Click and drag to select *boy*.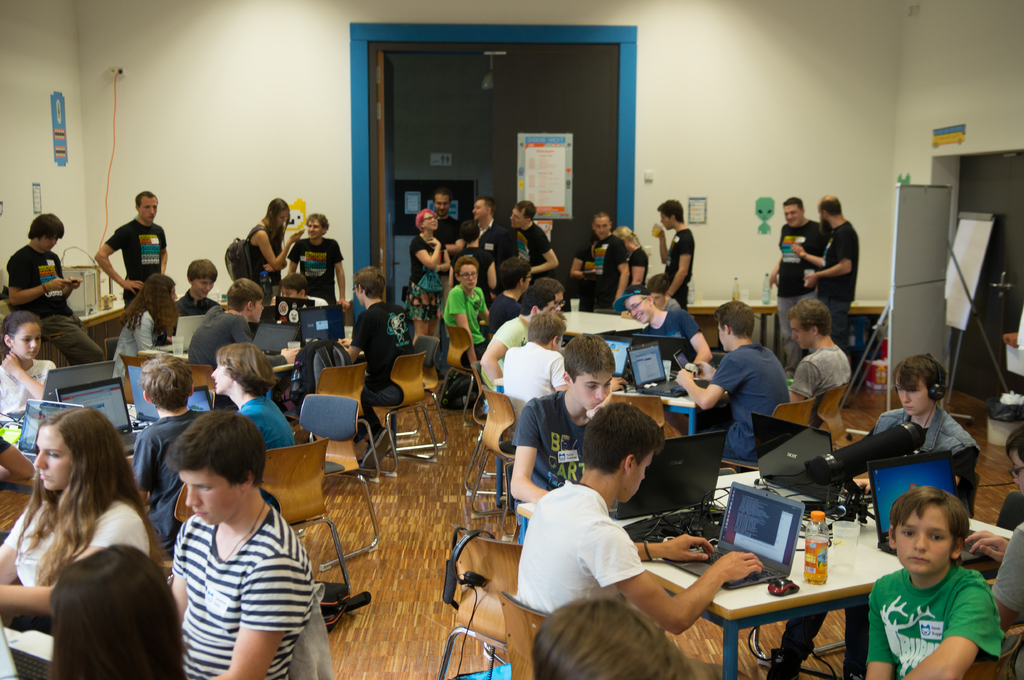
Selection: Rect(522, 401, 760, 613).
